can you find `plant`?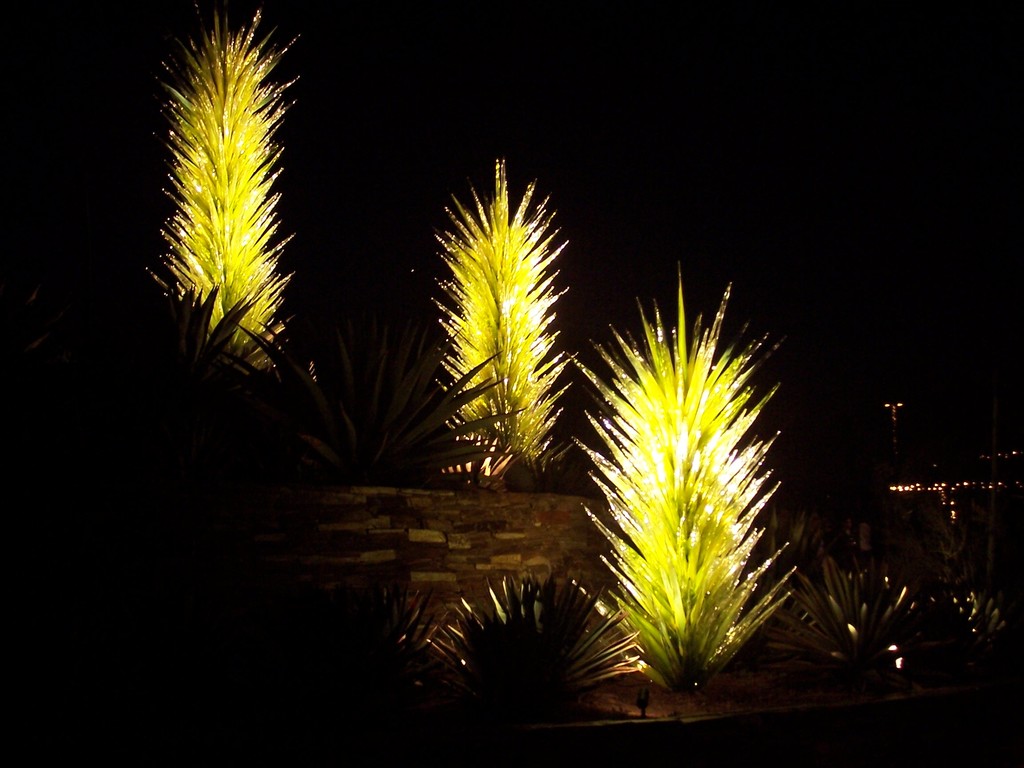
Yes, bounding box: pyautogui.locateOnScreen(433, 161, 570, 480).
